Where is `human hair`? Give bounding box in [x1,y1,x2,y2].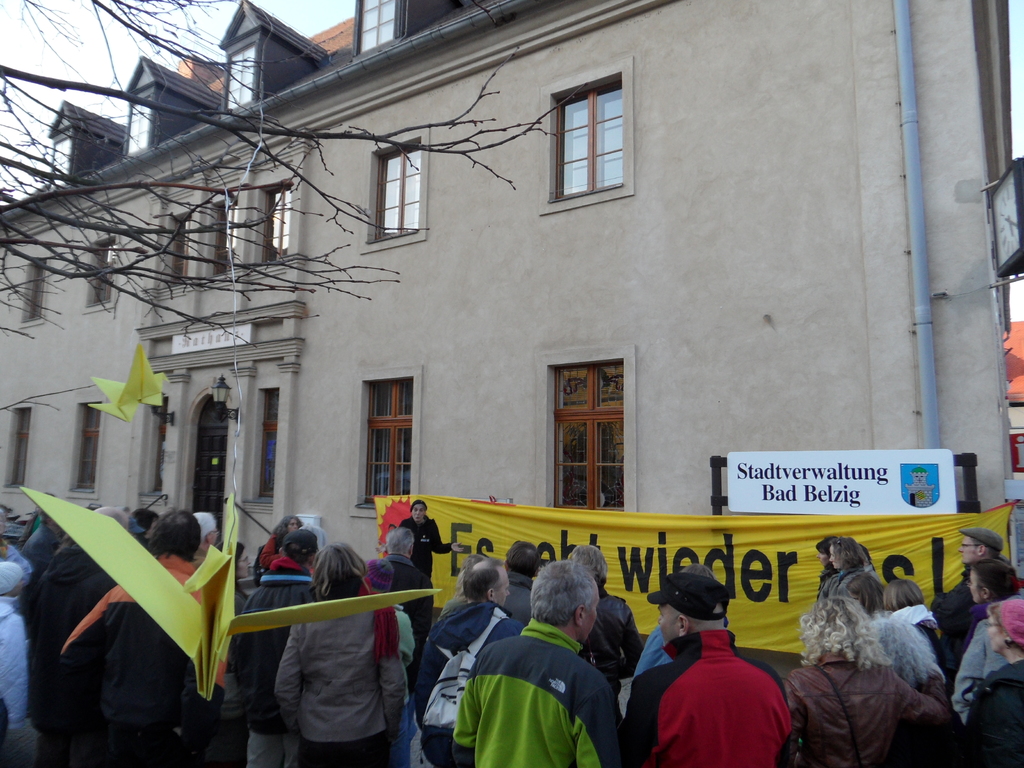
[564,545,613,586].
